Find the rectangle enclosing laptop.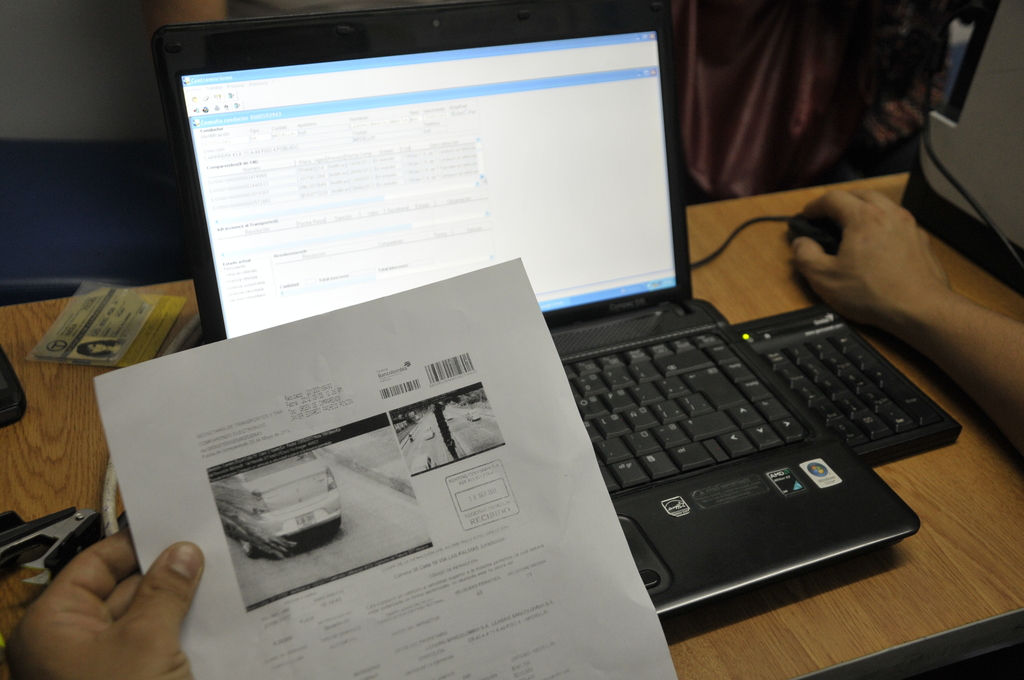
(145, 8, 913, 629).
